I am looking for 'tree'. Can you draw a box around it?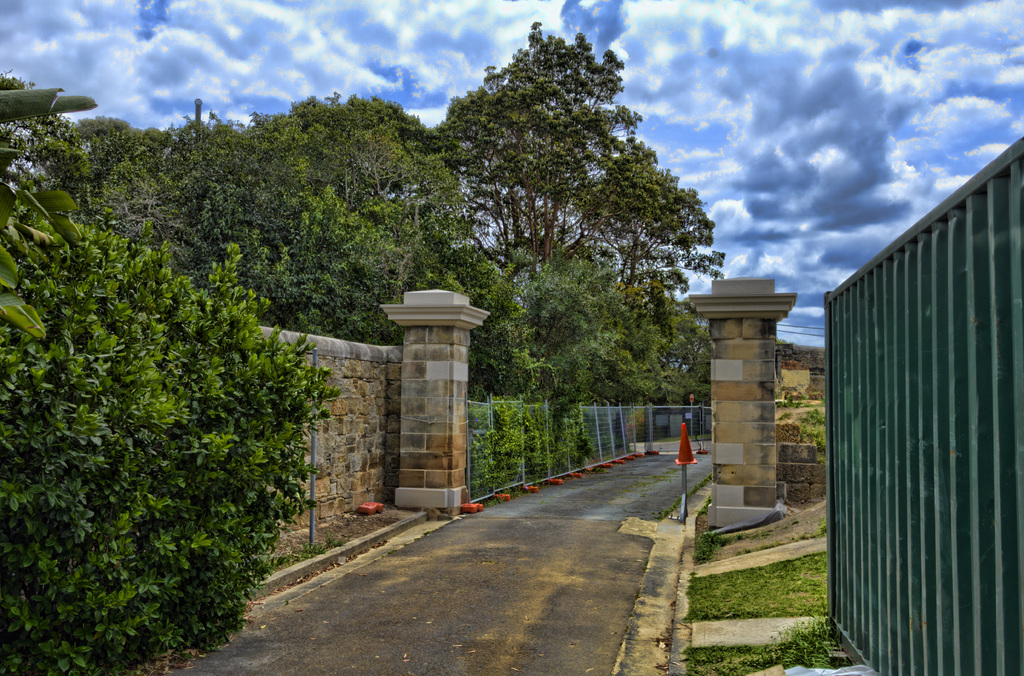
Sure, the bounding box is 4:58:95:247.
